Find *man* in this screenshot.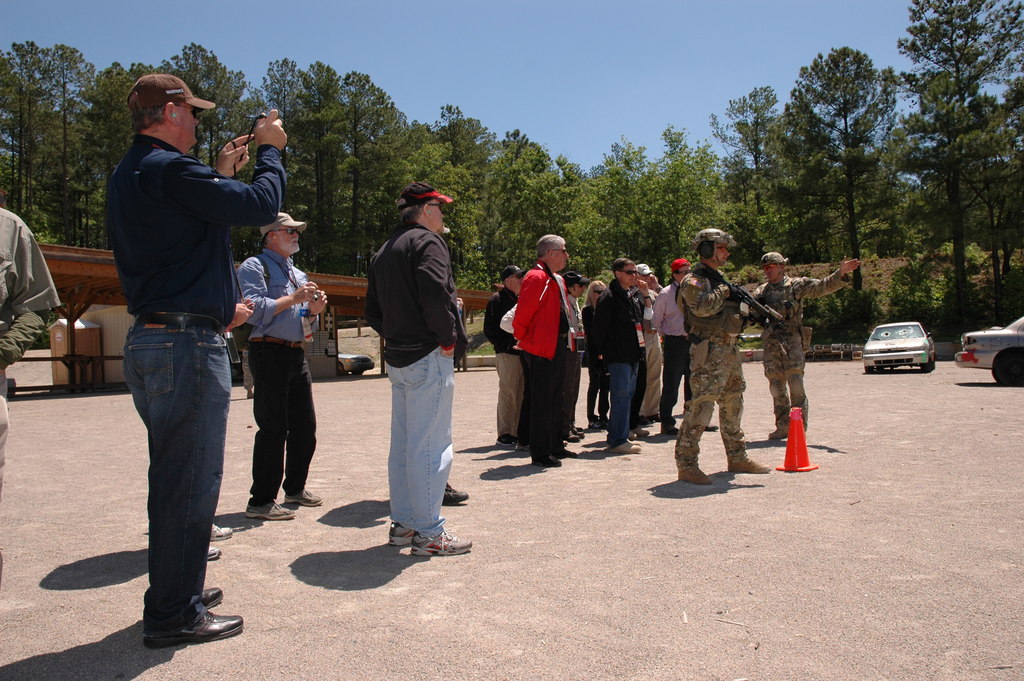
The bounding box for *man* is l=673, t=229, r=774, b=483.
